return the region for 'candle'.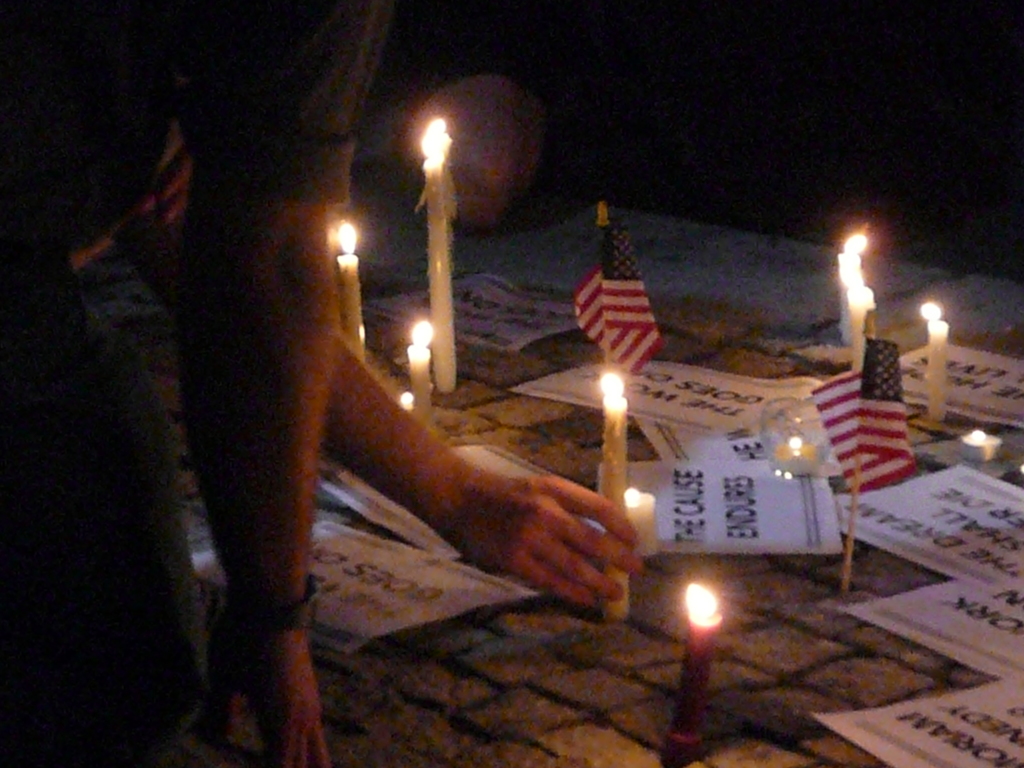
left=414, top=115, right=460, bottom=395.
